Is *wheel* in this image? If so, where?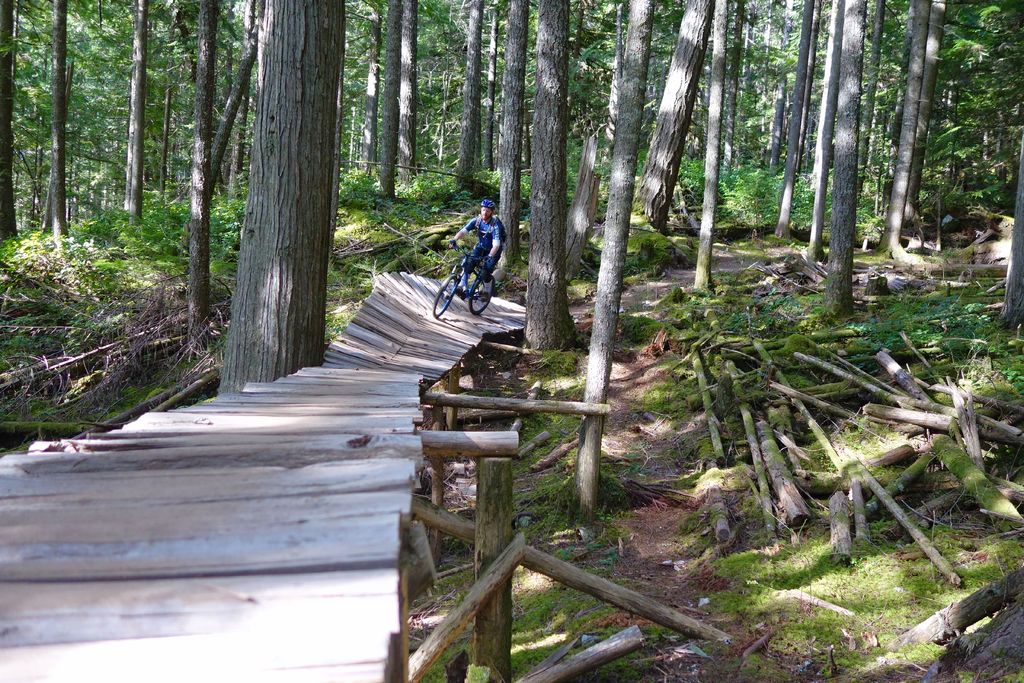
Yes, at bbox(466, 280, 496, 315).
